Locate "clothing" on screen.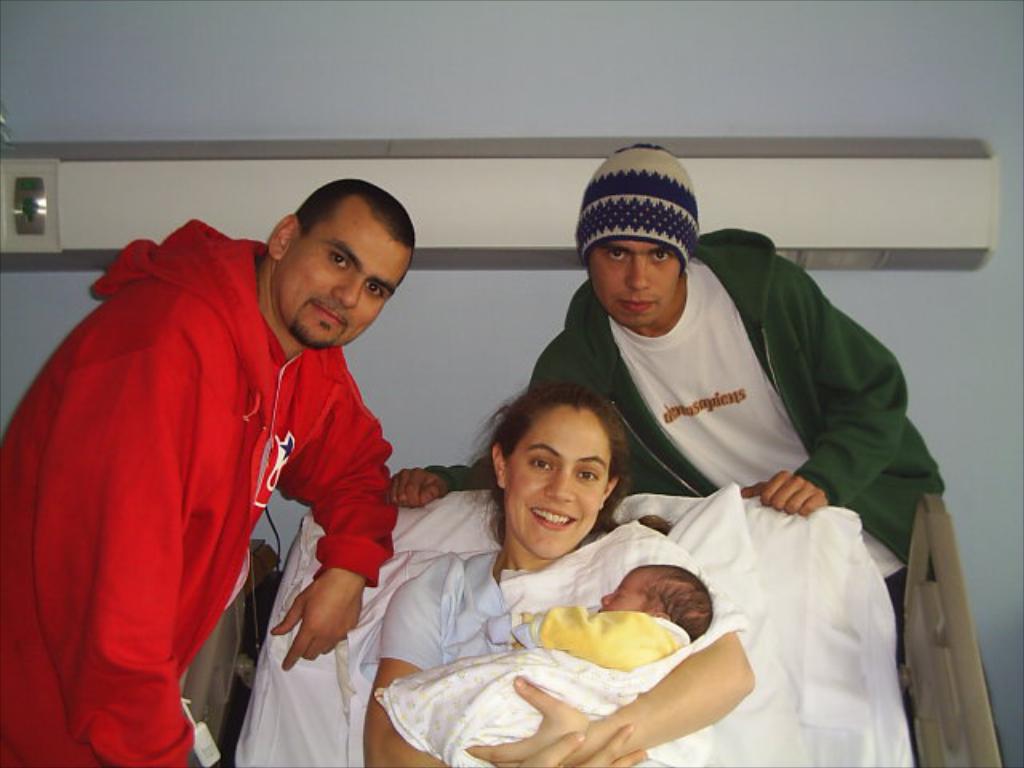
On screen at <bbox>26, 211, 352, 738</bbox>.
